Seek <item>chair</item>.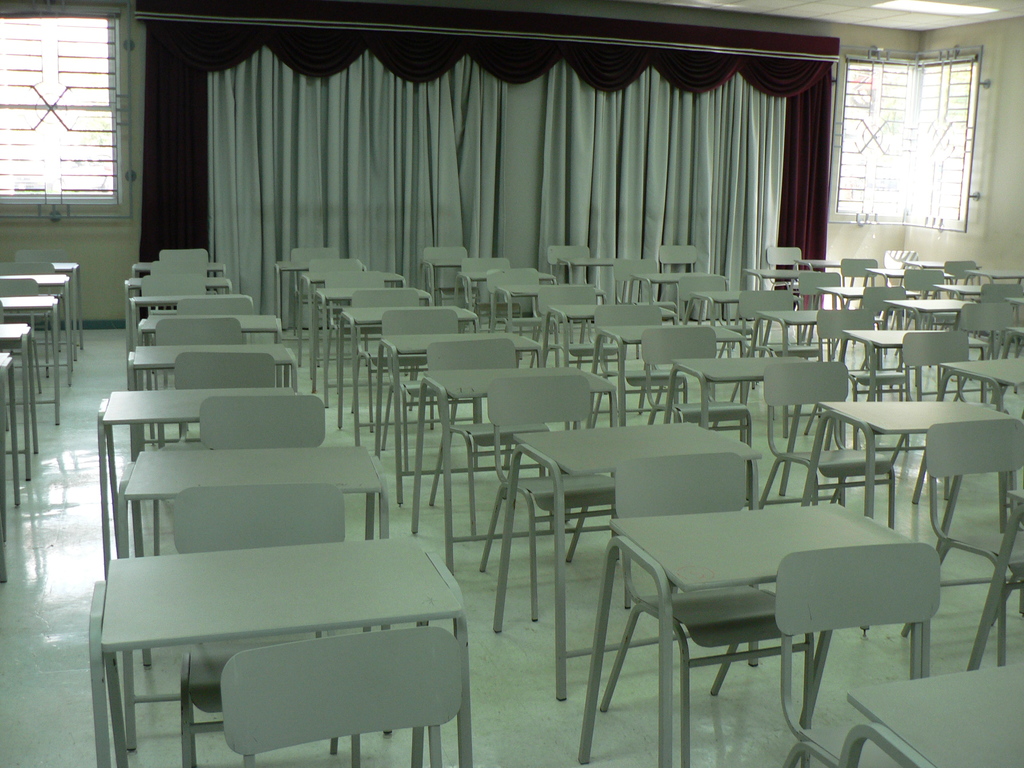
crop(761, 244, 810, 301).
